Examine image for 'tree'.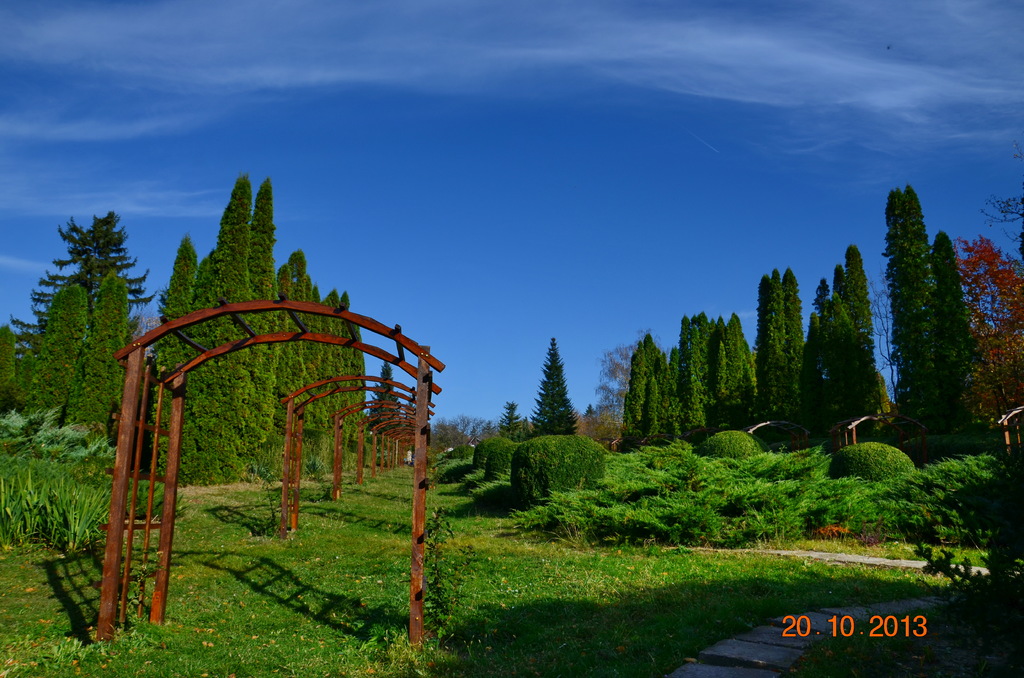
Examination result: detection(578, 407, 622, 448).
